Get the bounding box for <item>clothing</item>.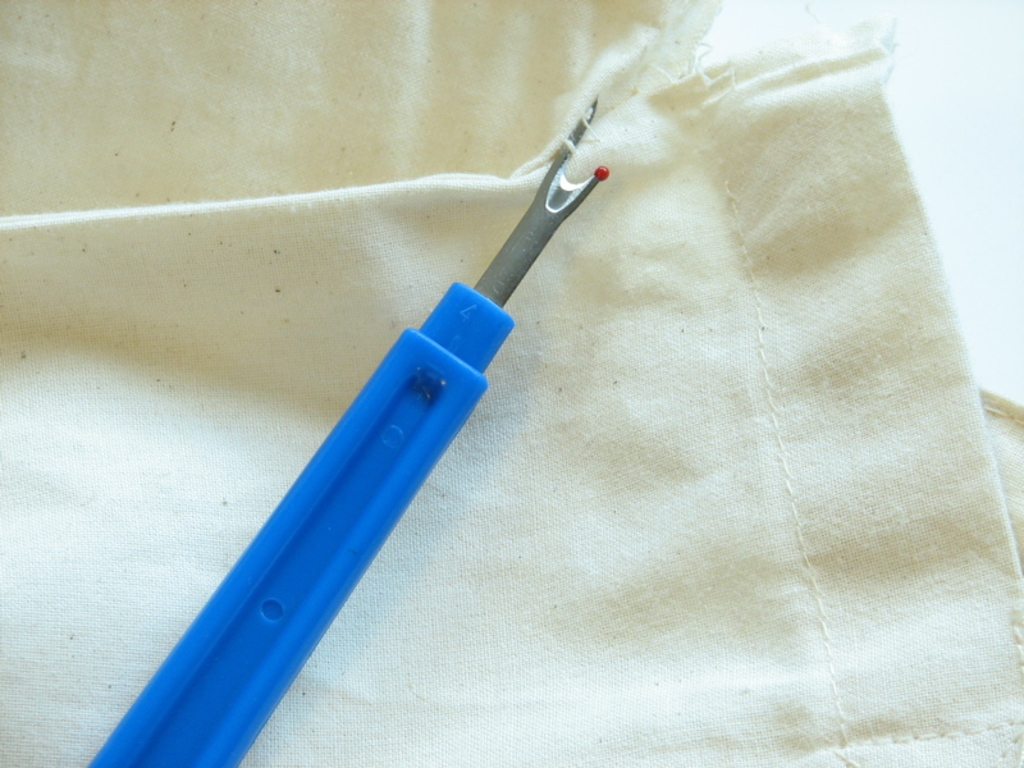
<box>0,0,1023,767</box>.
